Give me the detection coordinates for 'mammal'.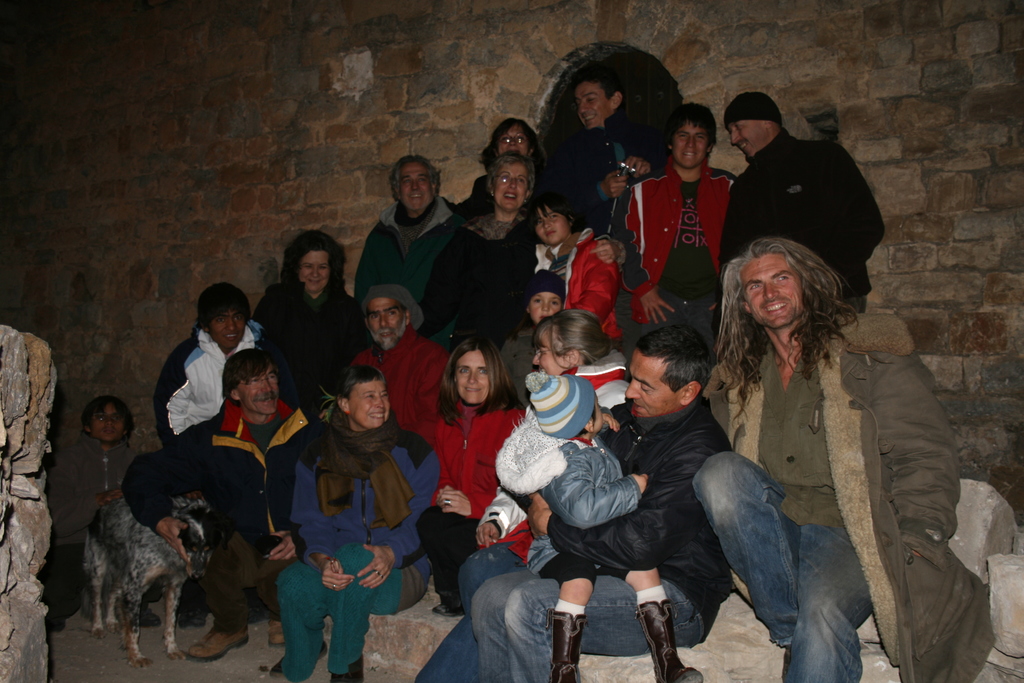
pyautogui.locateOnScreen(419, 339, 529, 621).
